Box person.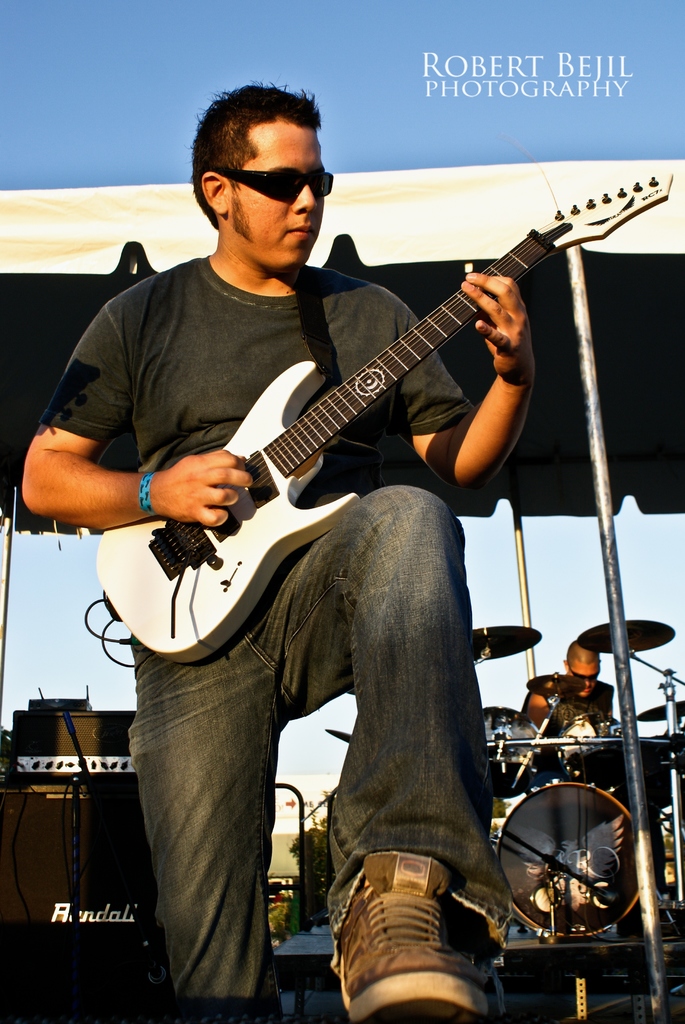
529, 636, 623, 731.
